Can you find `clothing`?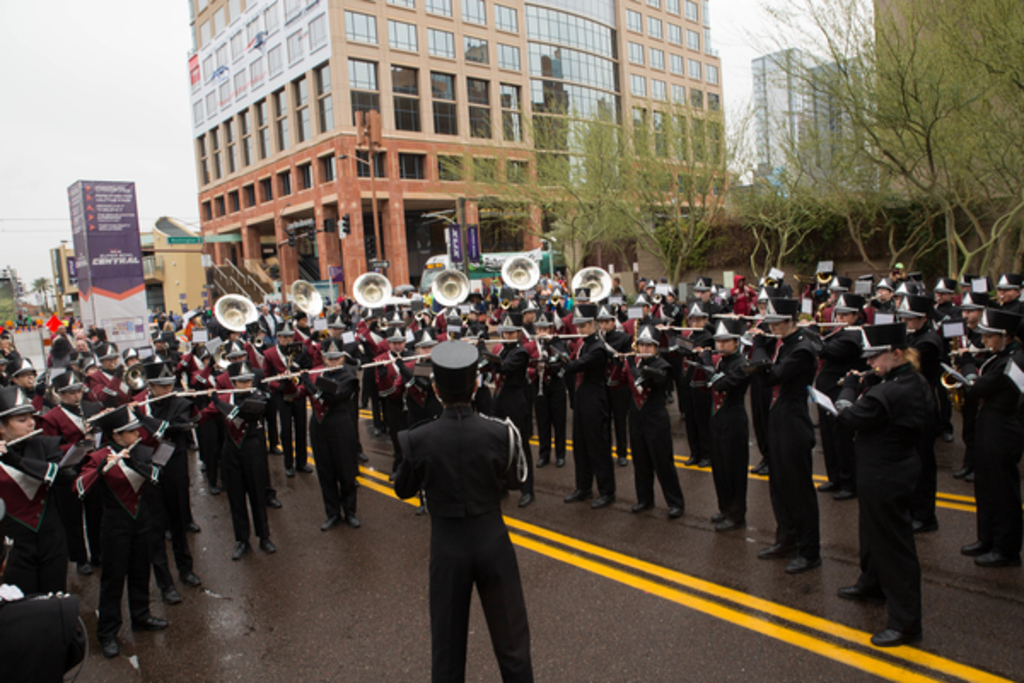
Yes, bounding box: Rect(531, 335, 558, 451).
